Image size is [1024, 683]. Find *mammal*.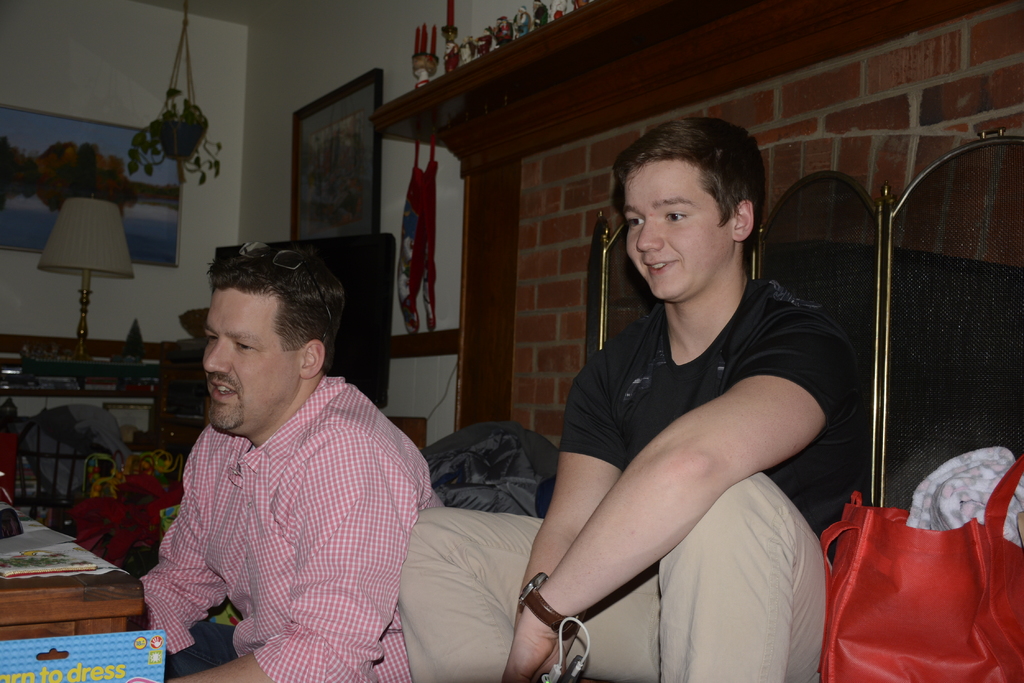
(103, 242, 422, 652).
